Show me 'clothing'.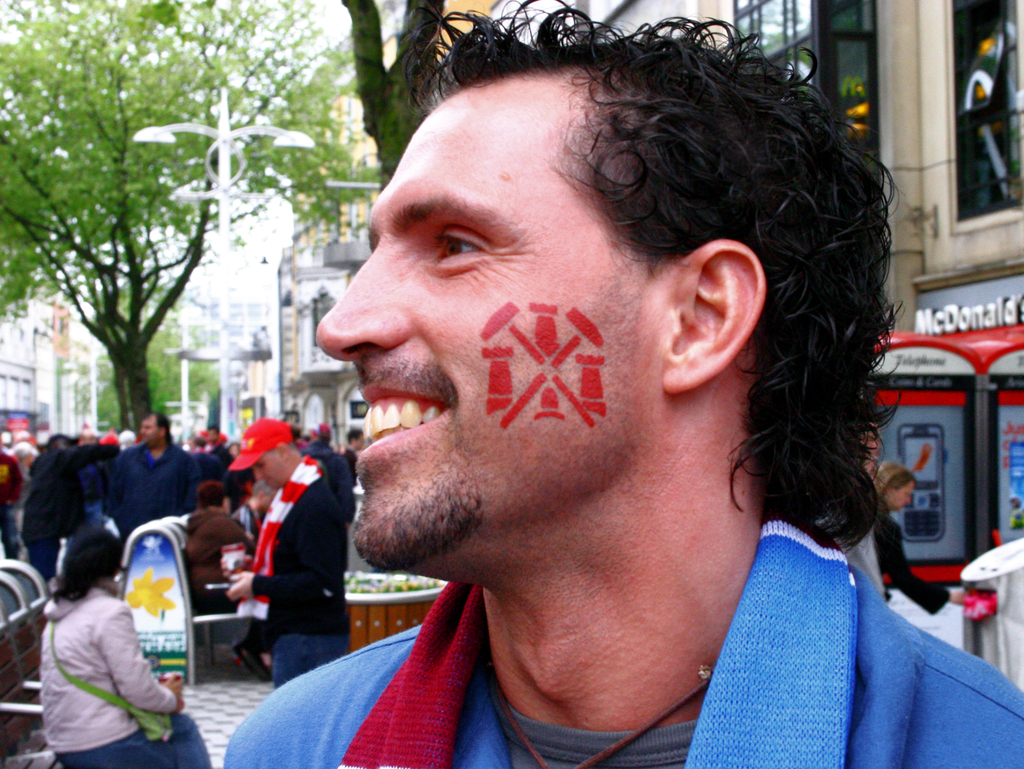
'clothing' is here: box=[95, 437, 188, 533].
